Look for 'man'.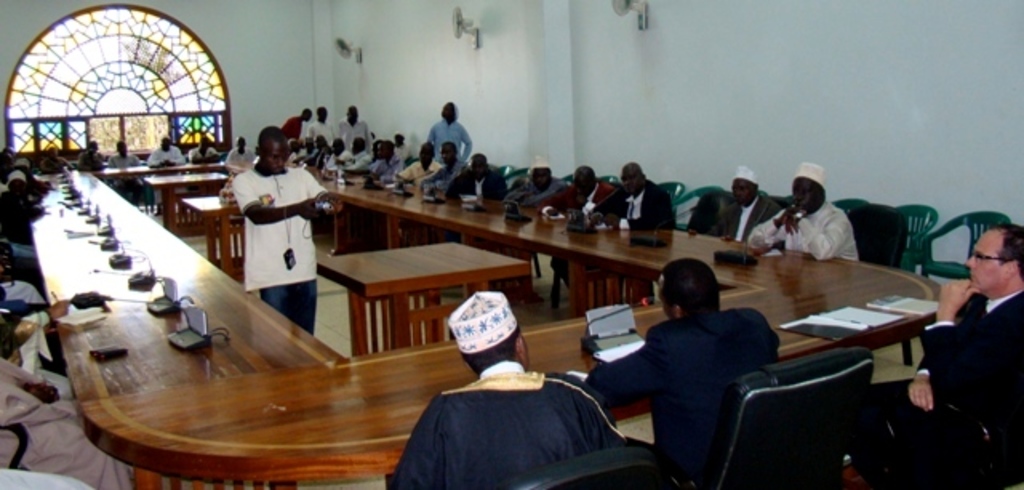
Found: select_region(584, 159, 677, 231).
